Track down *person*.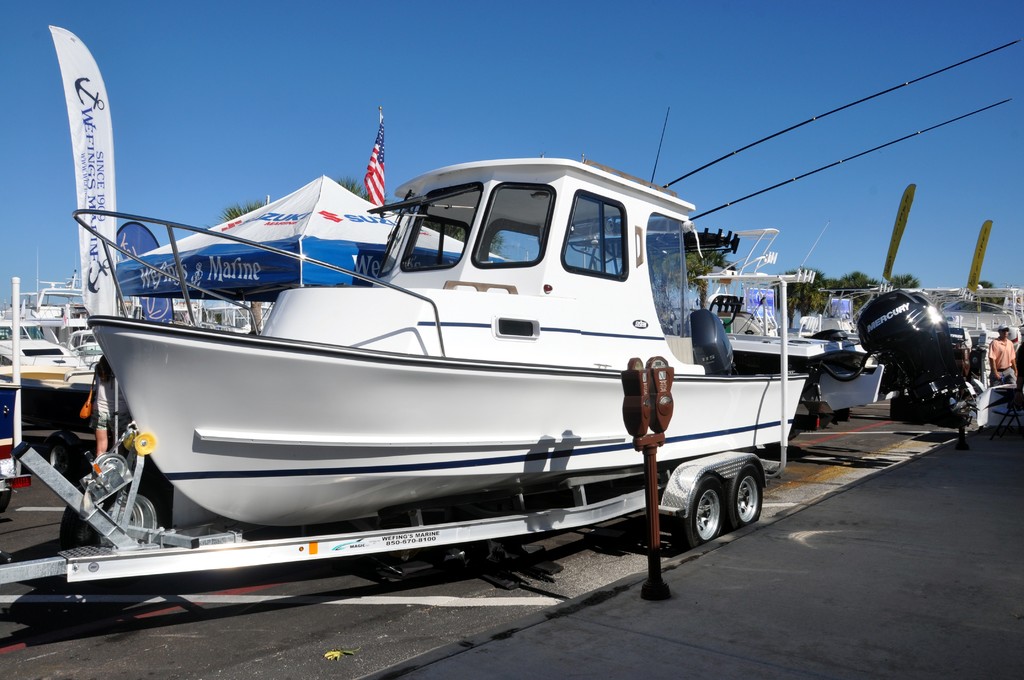
Tracked to 983/318/1023/398.
